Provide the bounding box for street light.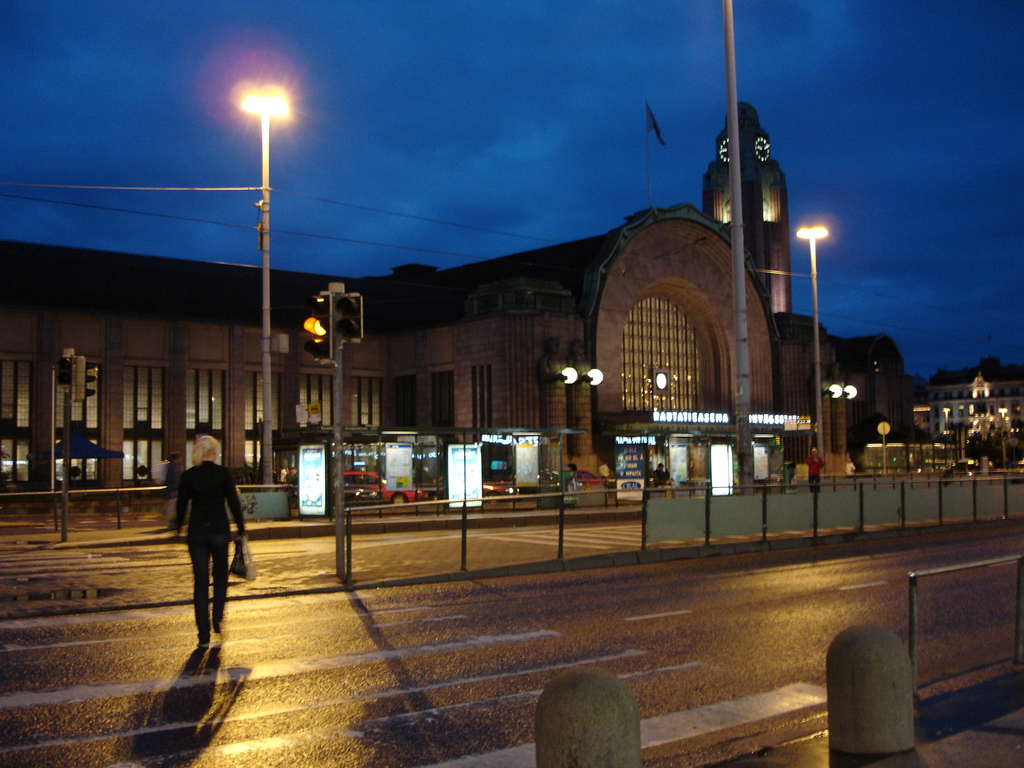
[235,81,296,493].
